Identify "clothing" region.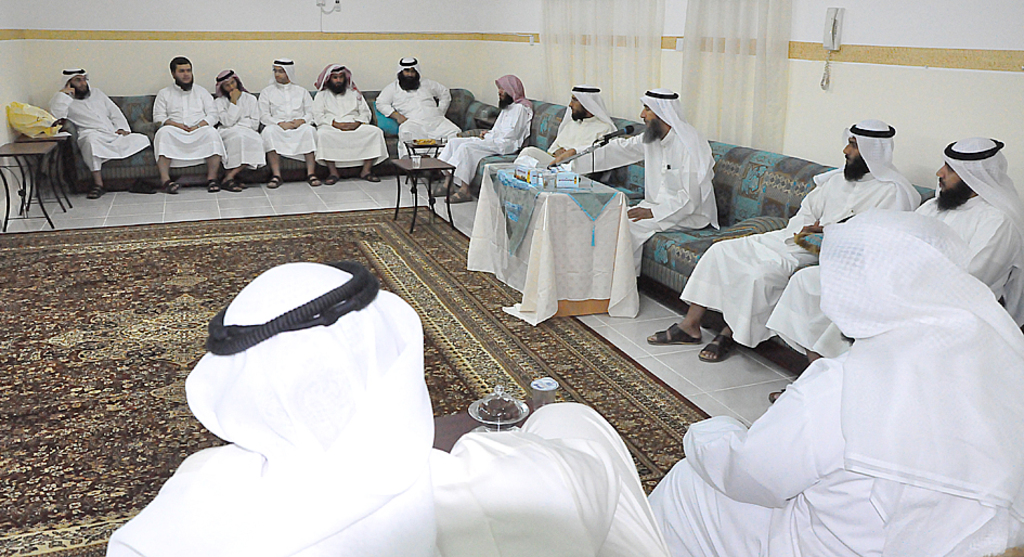
Region: [left=254, top=82, right=323, bottom=158].
